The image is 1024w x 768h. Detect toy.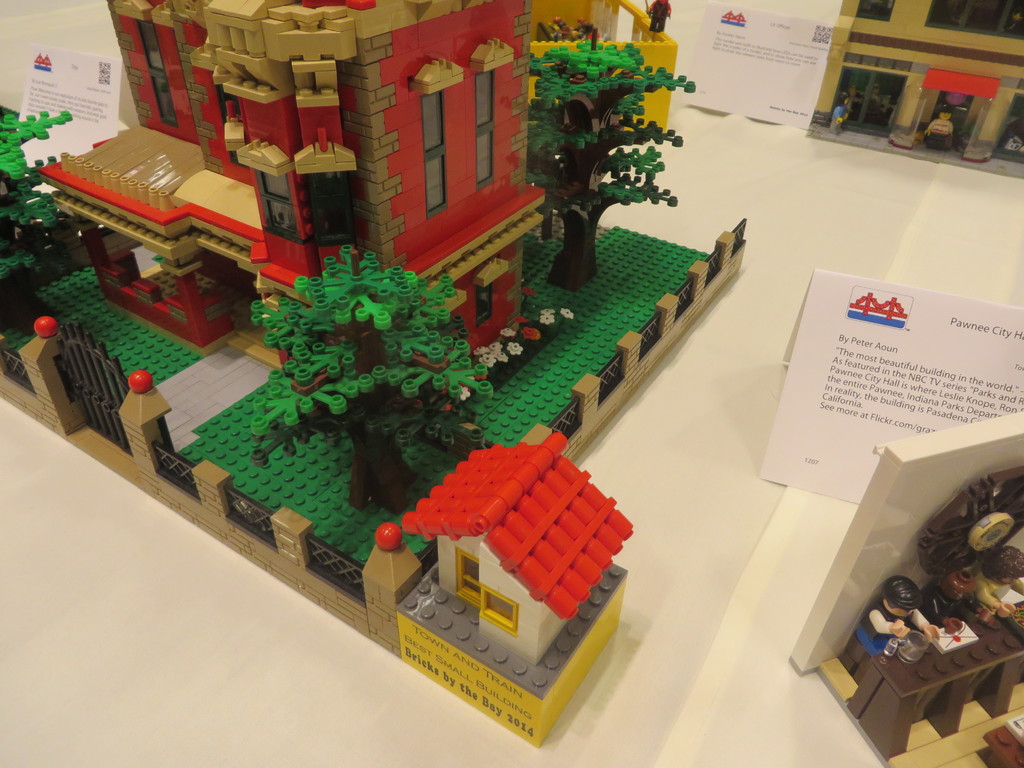
Detection: detection(394, 434, 628, 655).
